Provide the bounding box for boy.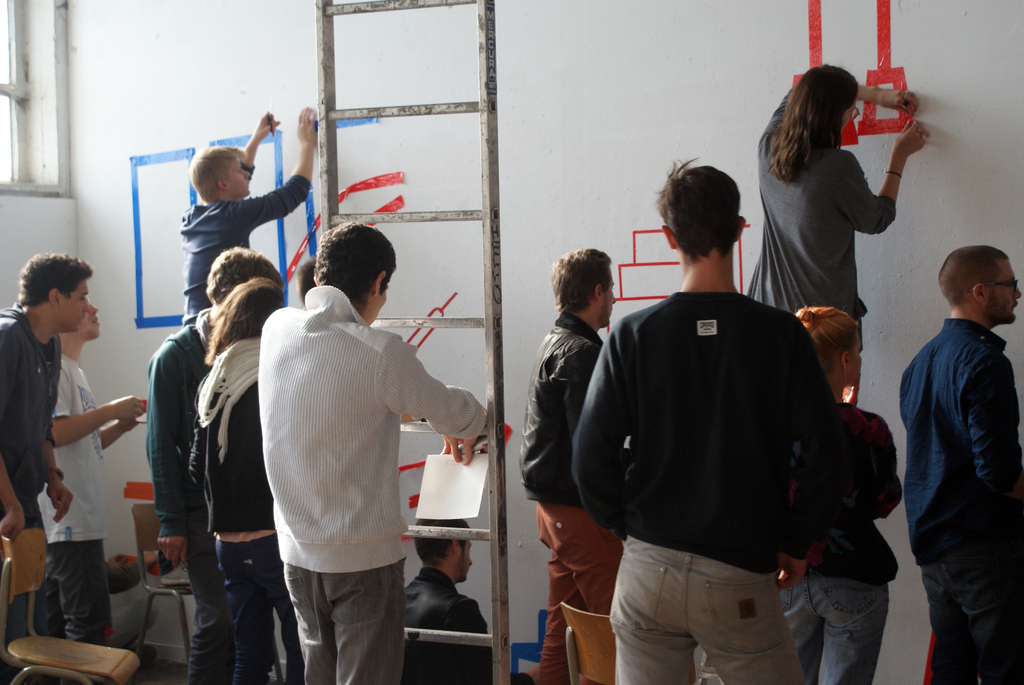
bbox=(182, 107, 323, 318).
